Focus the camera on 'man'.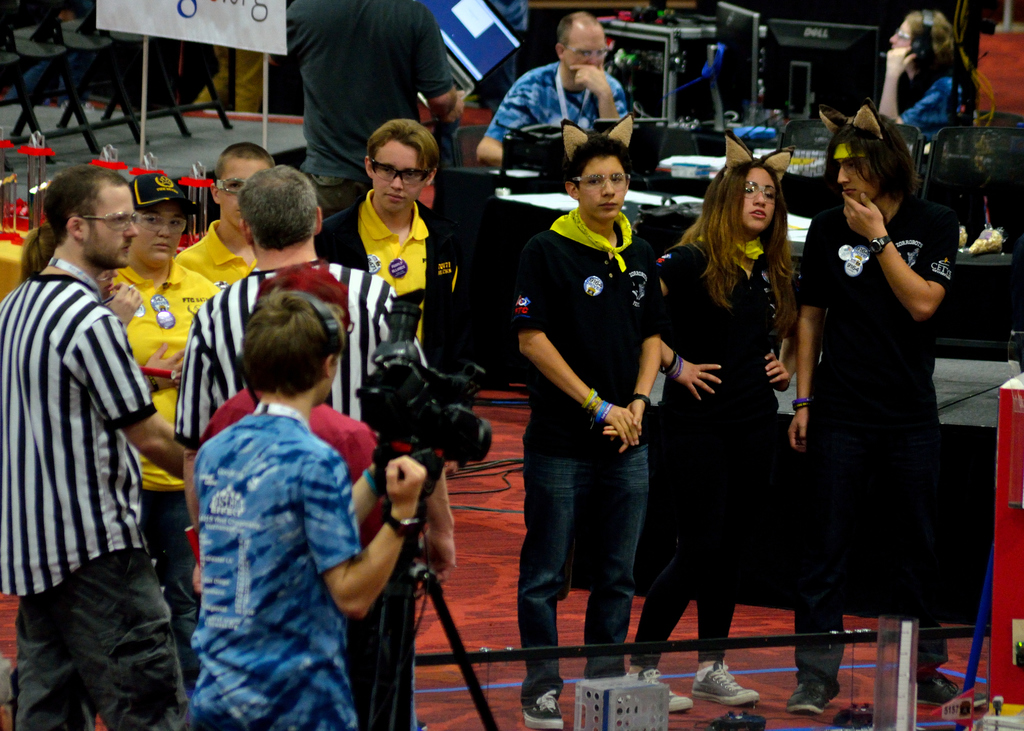
Focus region: (268, 0, 464, 211).
